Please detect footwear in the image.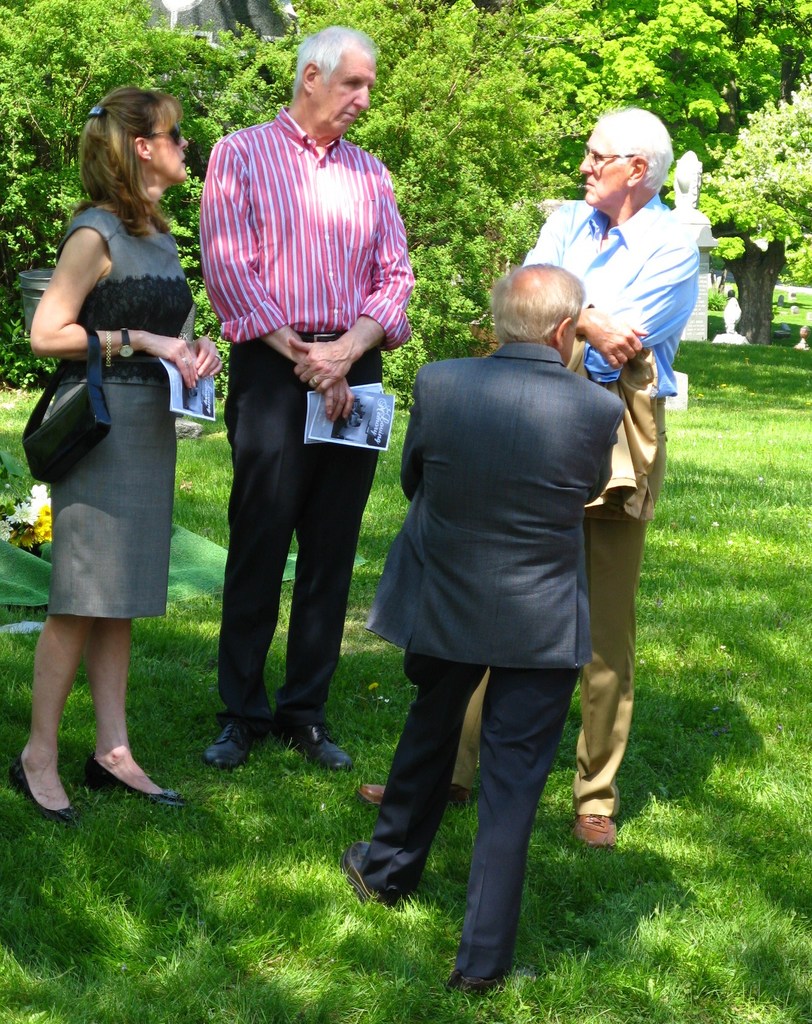
(564, 808, 619, 857).
